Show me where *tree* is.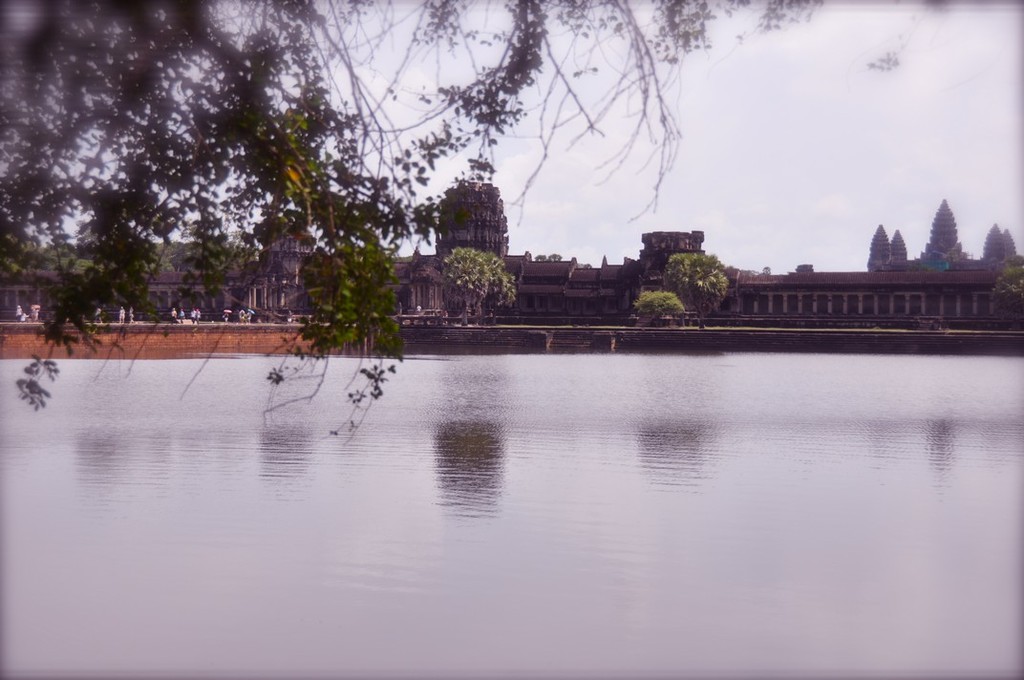
*tree* is at (628,288,693,333).
